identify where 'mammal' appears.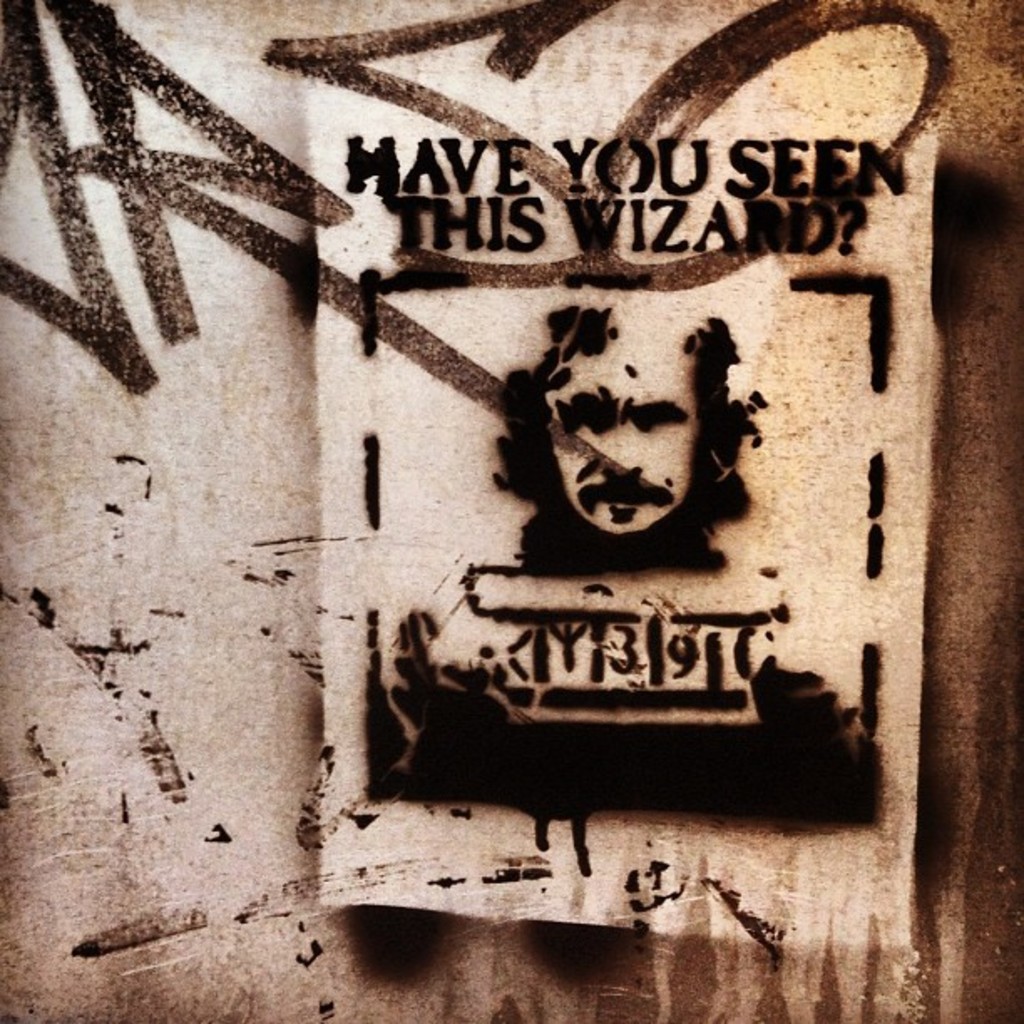
Appears at <region>494, 279, 748, 581</region>.
